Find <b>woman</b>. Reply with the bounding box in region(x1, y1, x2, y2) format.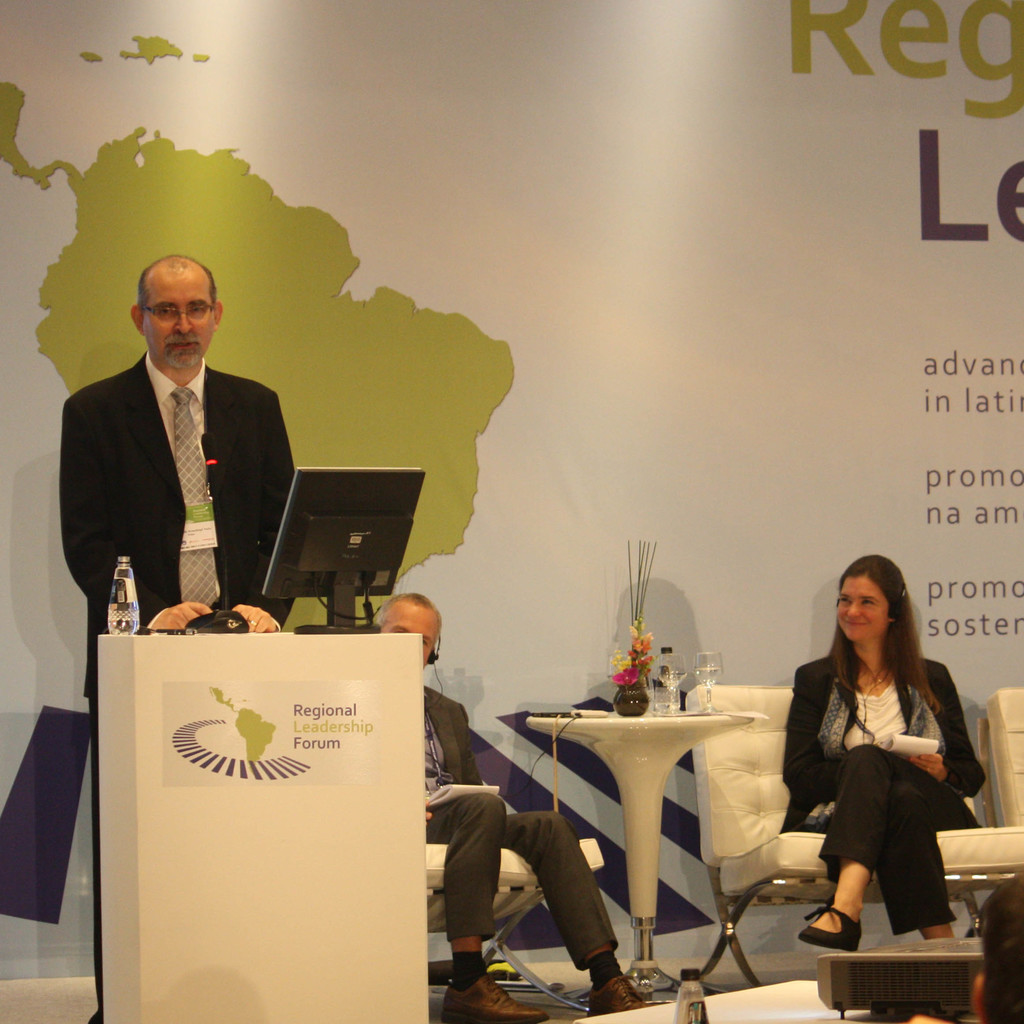
region(787, 571, 989, 974).
